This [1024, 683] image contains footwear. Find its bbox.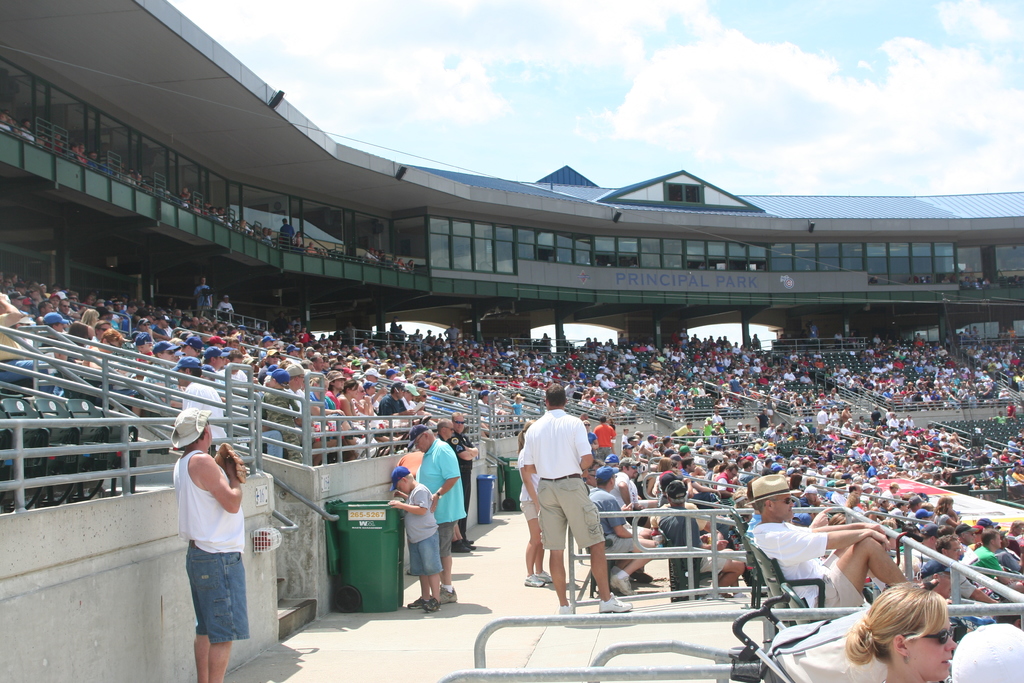
detection(597, 595, 632, 616).
